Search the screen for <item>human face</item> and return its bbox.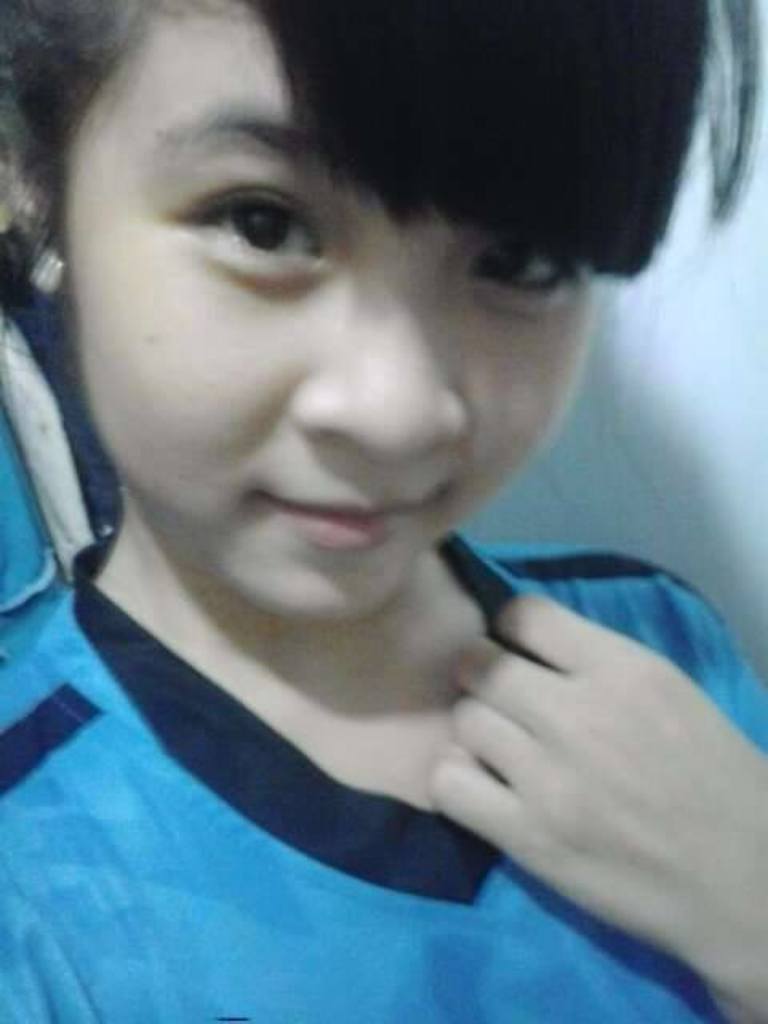
Found: locate(62, 0, 597, 621).
